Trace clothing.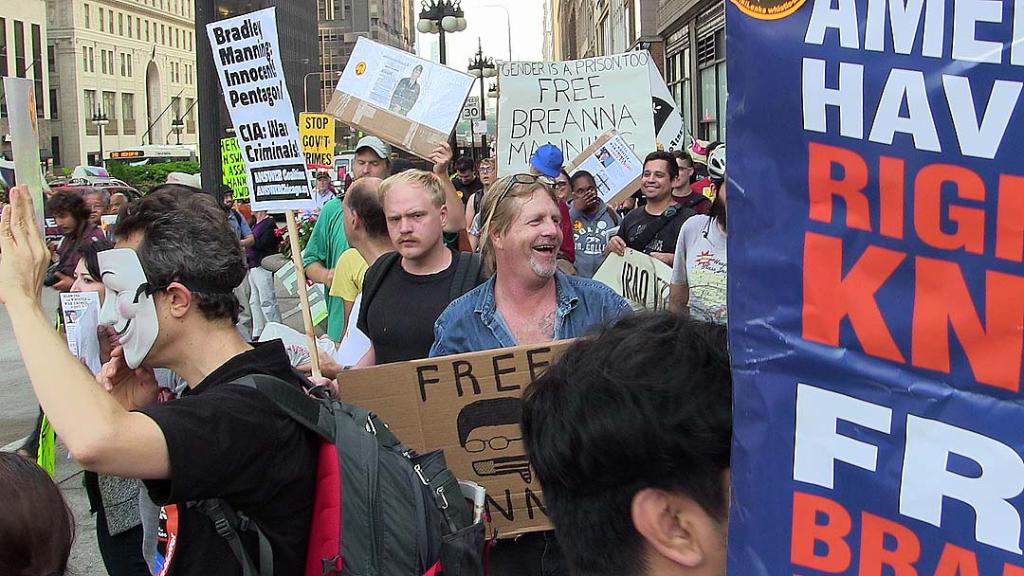
Traced to BBox(617, 201, 704, 264).
